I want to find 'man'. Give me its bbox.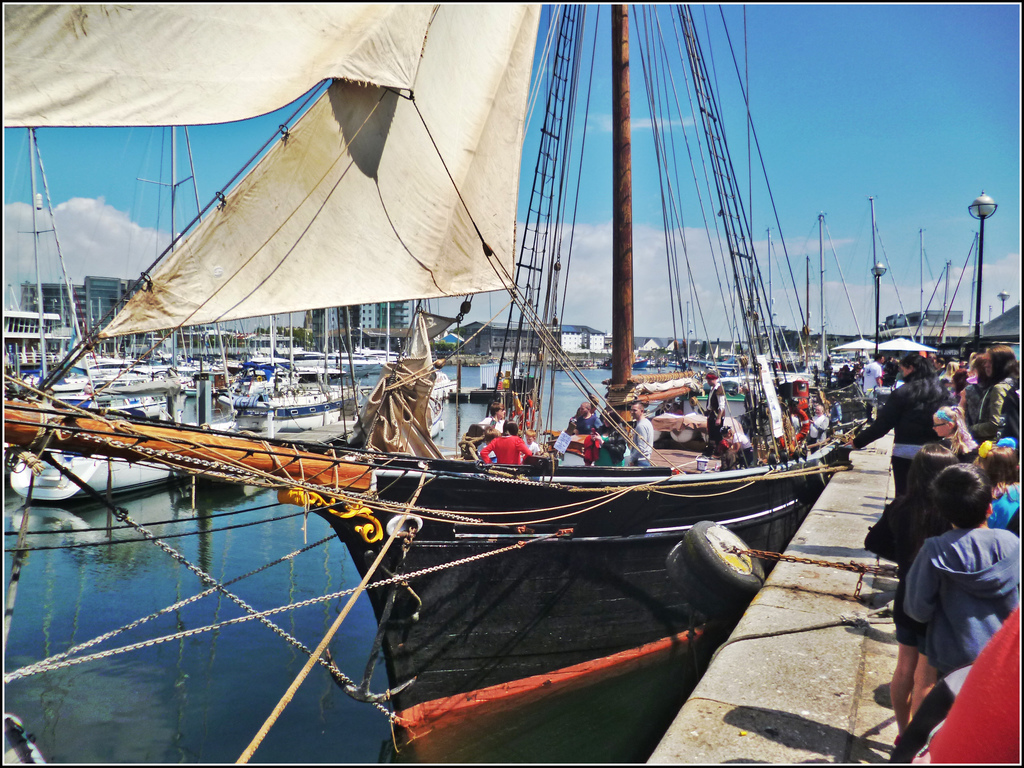
<region>860, 346, 885, 404</region>.
